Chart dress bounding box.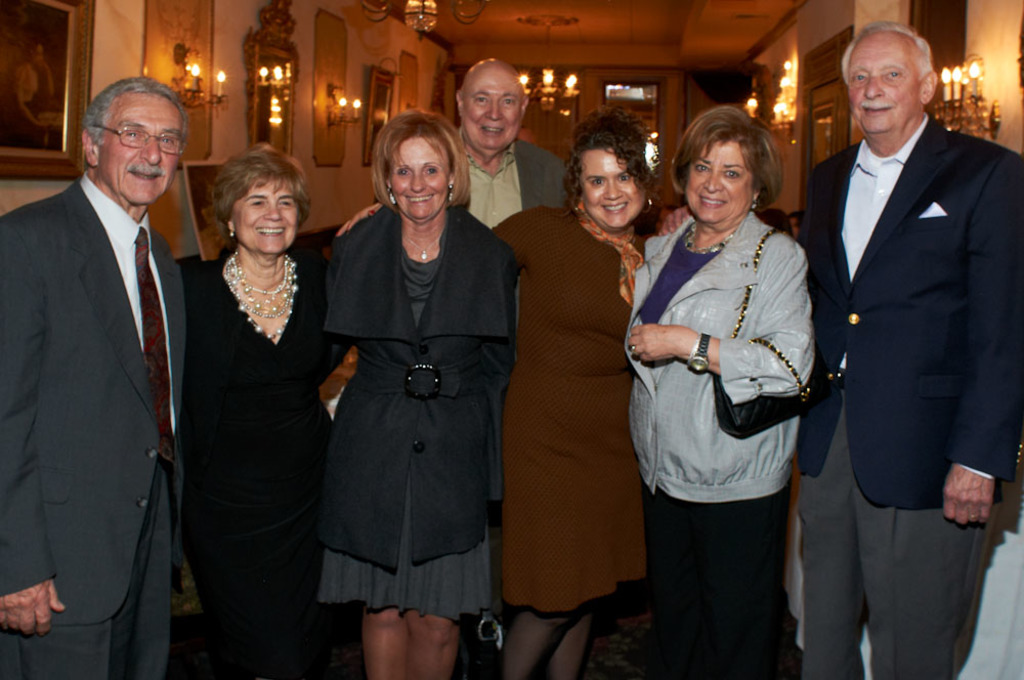
Charted: [490, 206, 662, 615].
